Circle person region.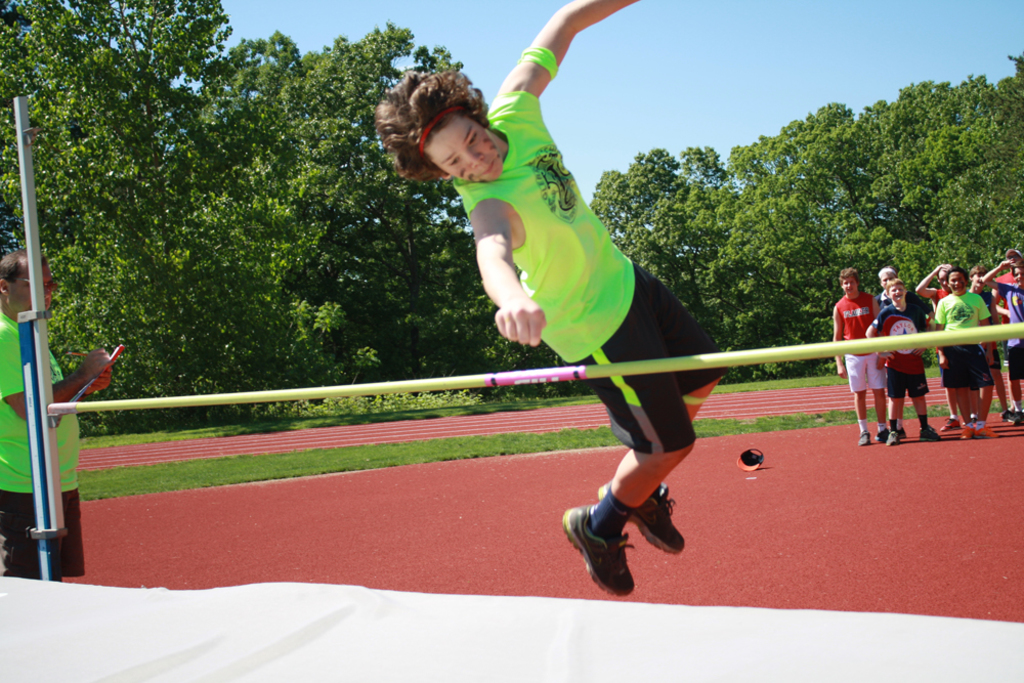
Region: left=981, top=260, right=1023, bottom=424.
